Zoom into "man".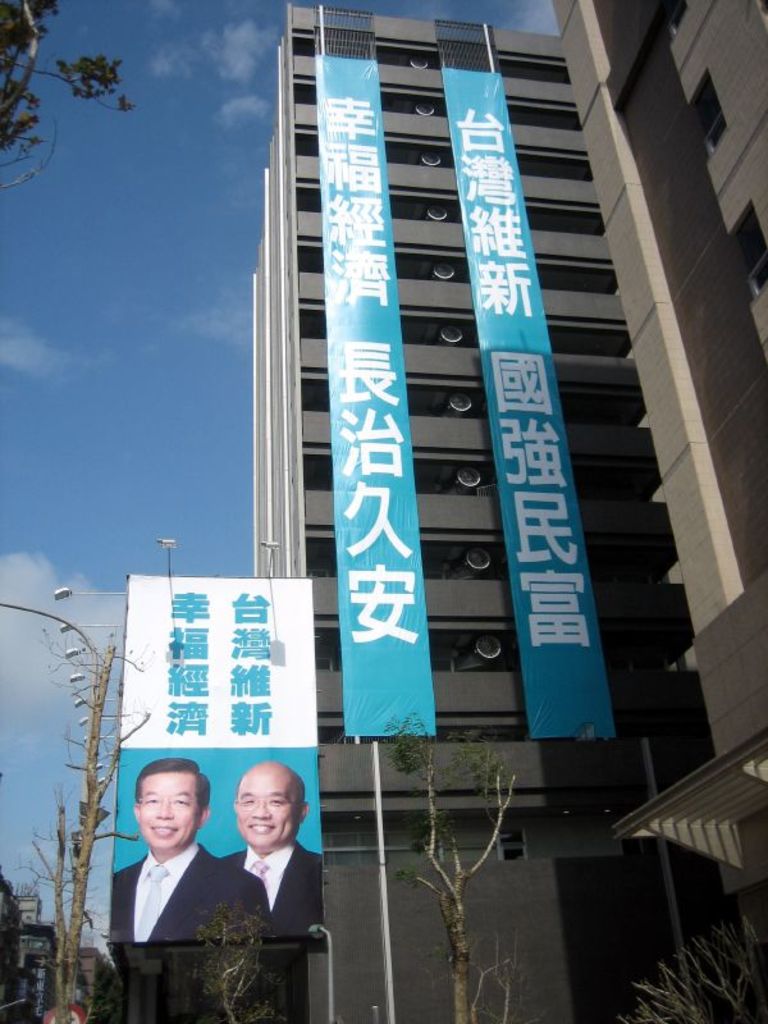
Zoom target: bbox(102, 755, 266, 947).
